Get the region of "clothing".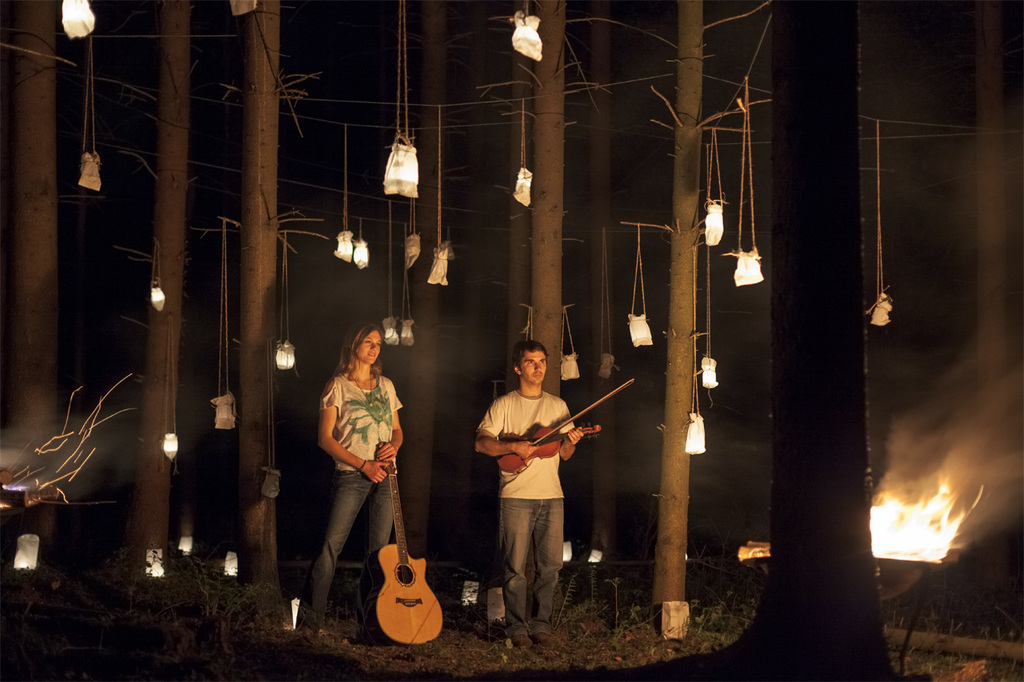
x1=308 y1=352 x2=383 y2=466.
